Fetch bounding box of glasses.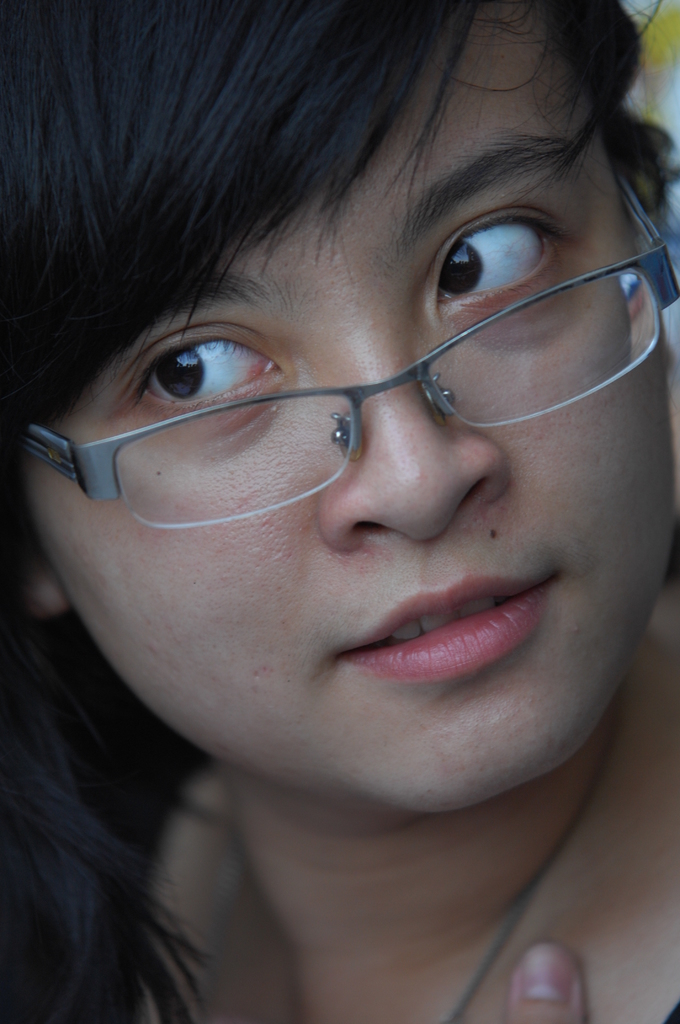
Bbox: region(2, 176, 679, 521).
